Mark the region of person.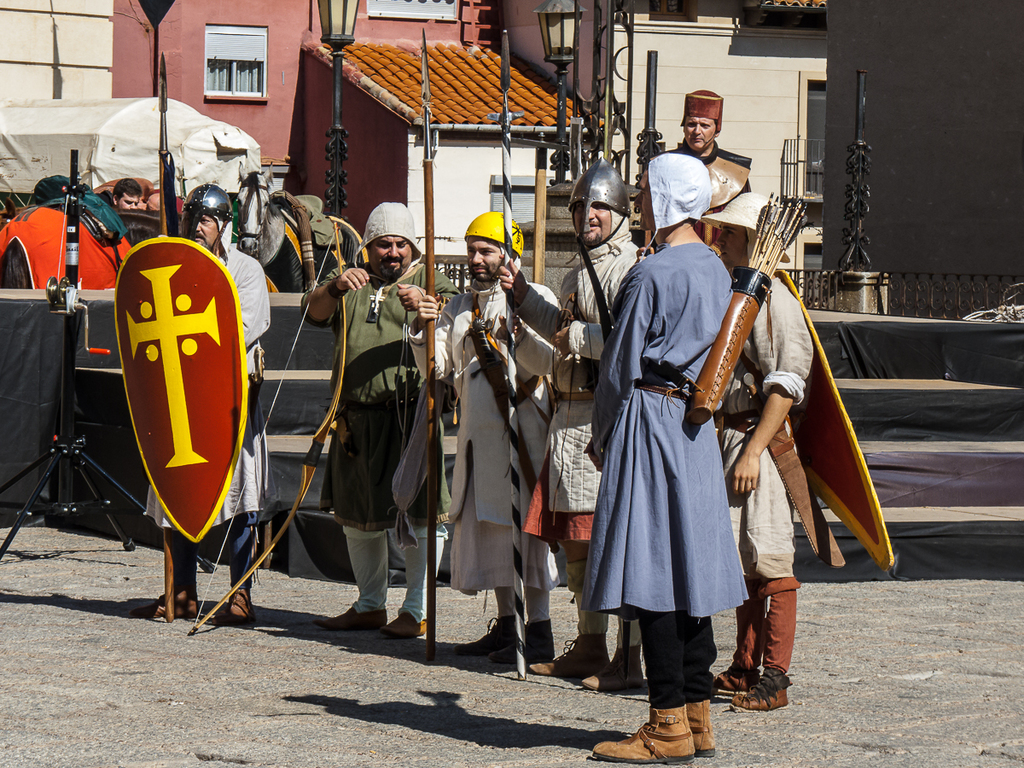
Region: BBox(496, 154, 646, 695).
